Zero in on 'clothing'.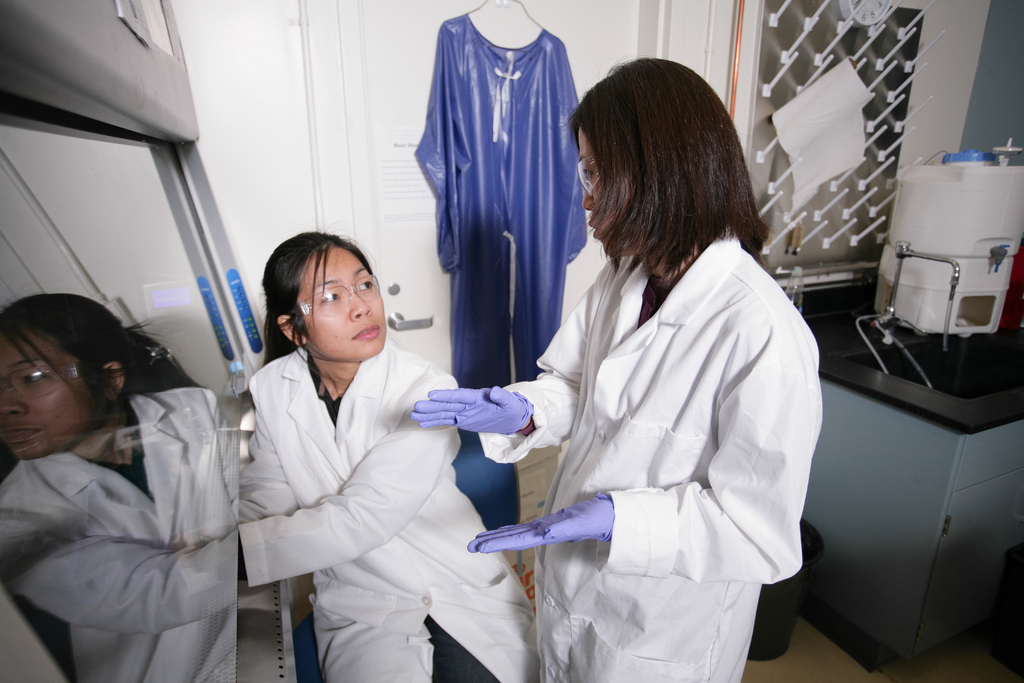
Zeroed in: (437, 197, 811, 647).
